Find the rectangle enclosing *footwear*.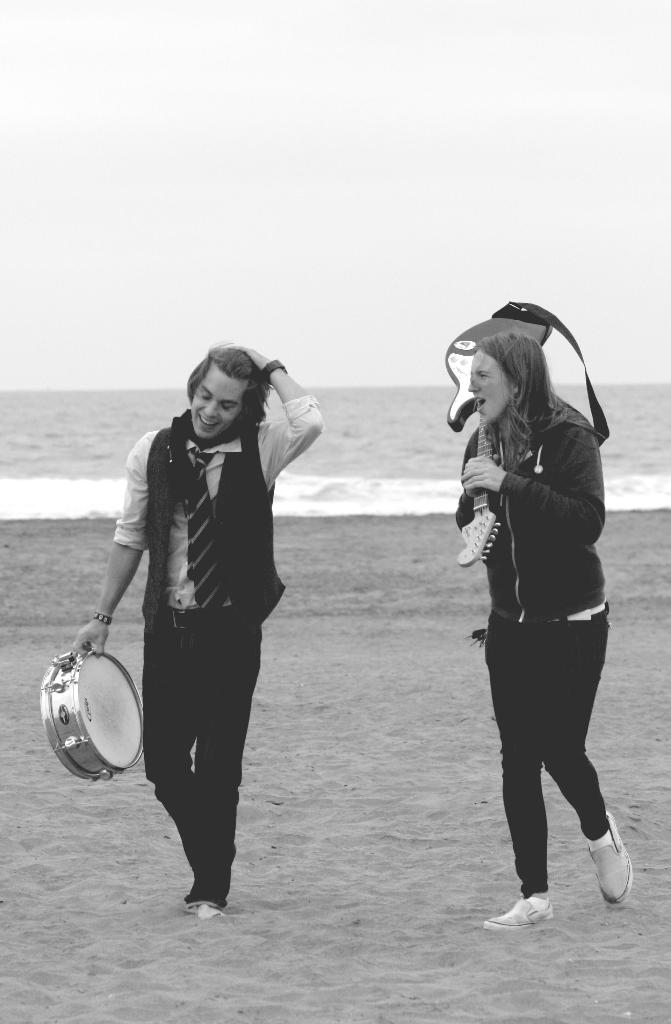
x1=481, y1=892, x2=557, y2=940.
